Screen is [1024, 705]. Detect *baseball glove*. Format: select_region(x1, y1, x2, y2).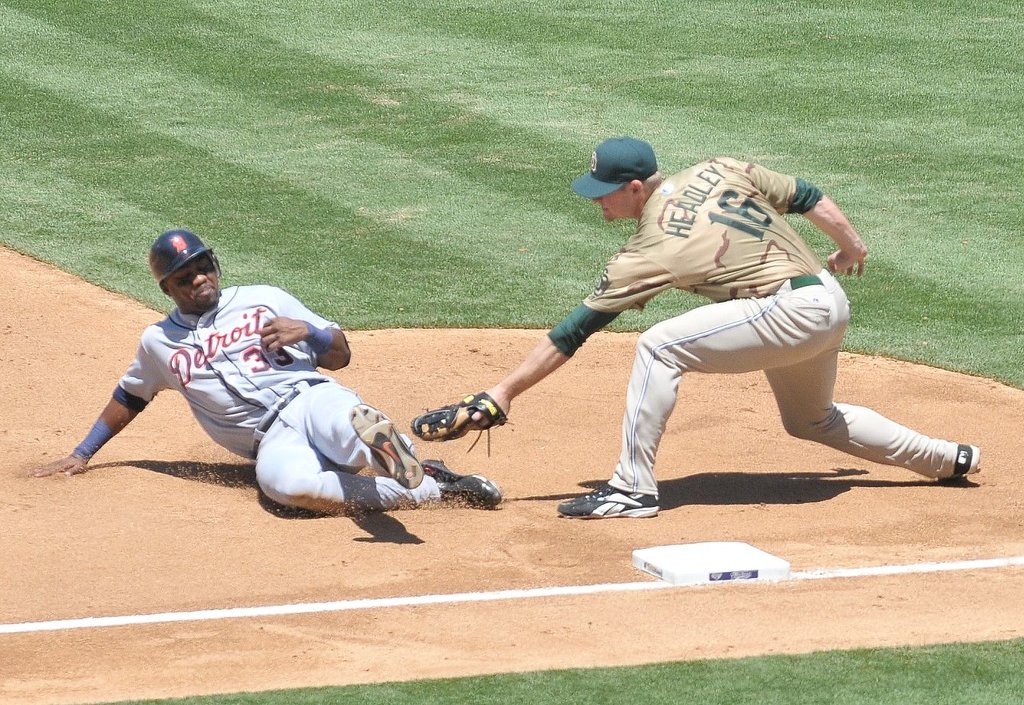
select_region(410, 388, 515, 456).
